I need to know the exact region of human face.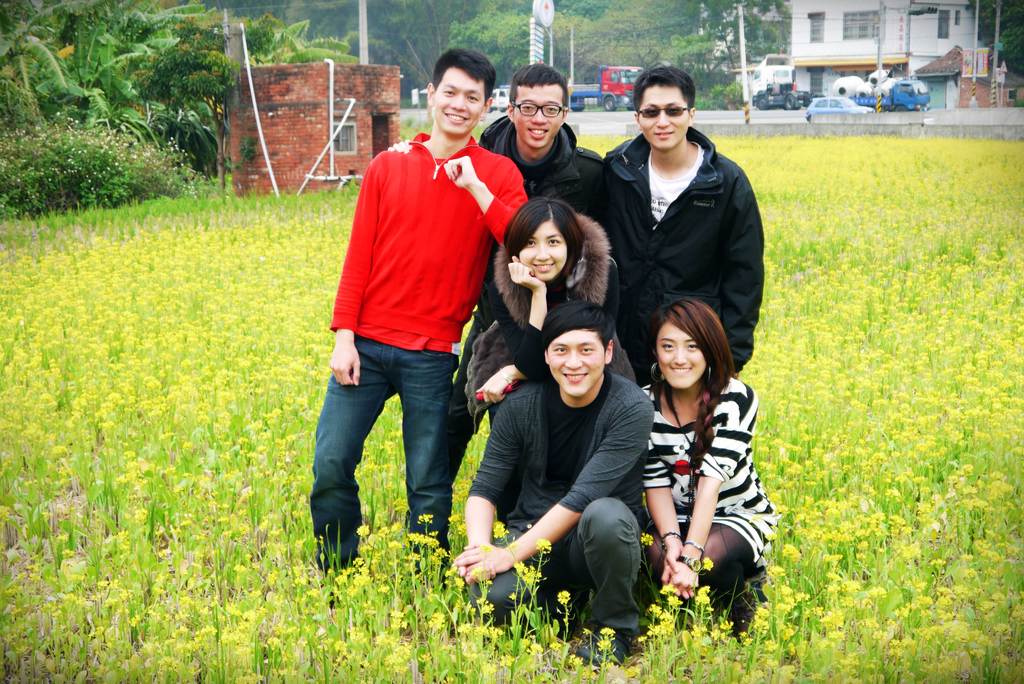
Region: [520,218,568,279].
